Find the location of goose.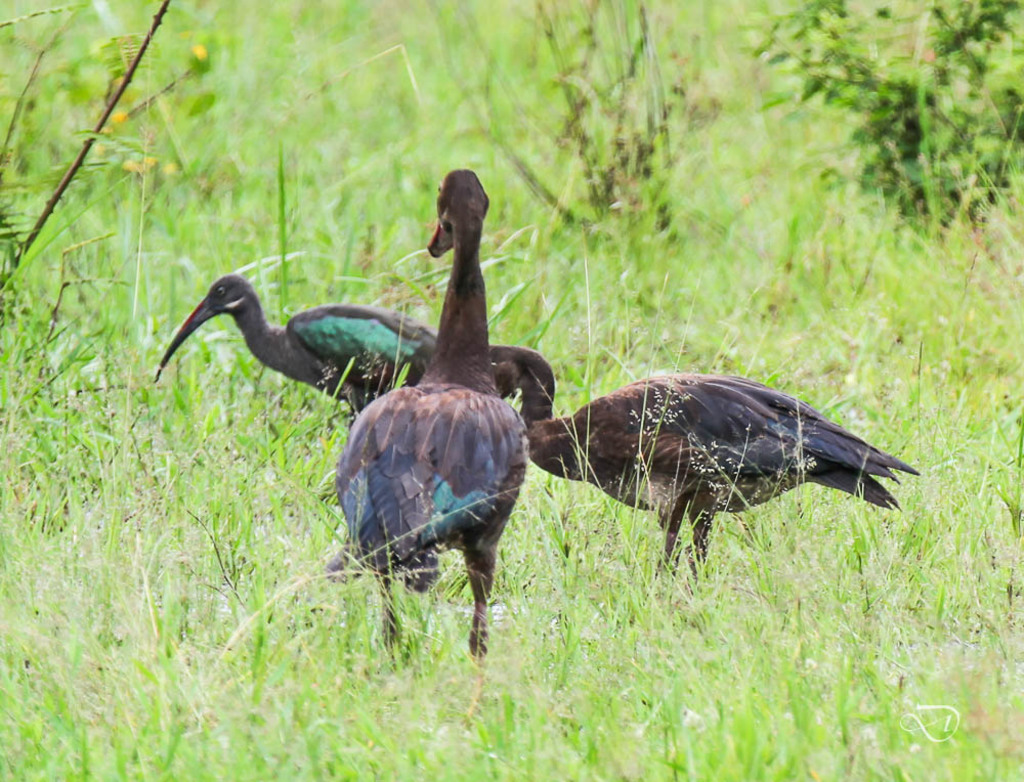
Location: x1=308, y1=130, x2=559, y2=706.
